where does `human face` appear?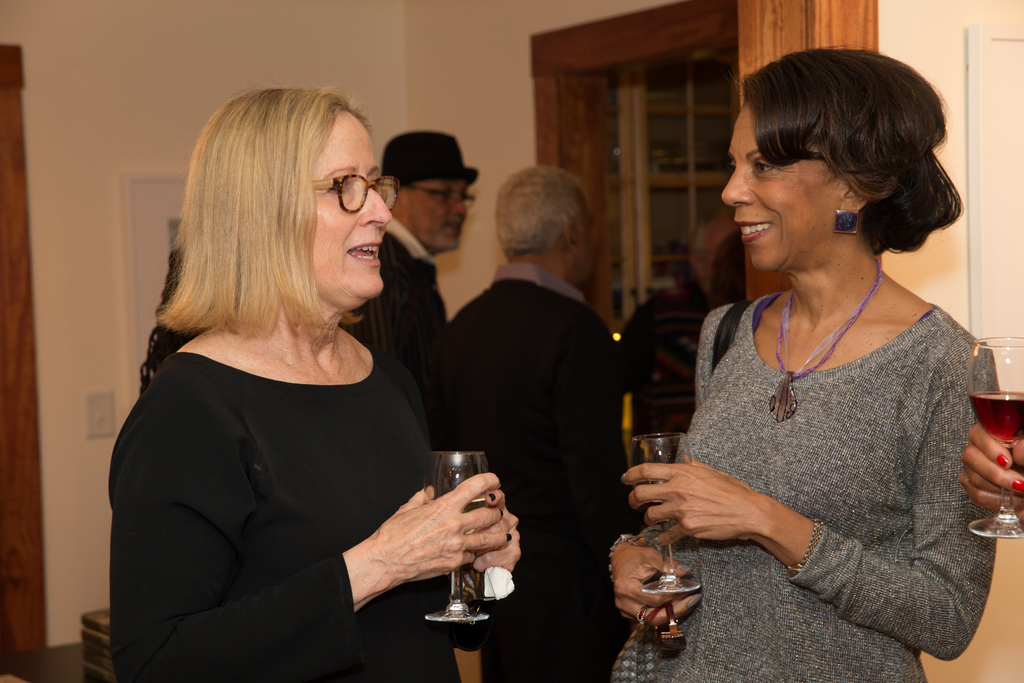
Appears at detection(400, 181, 465, 253).
